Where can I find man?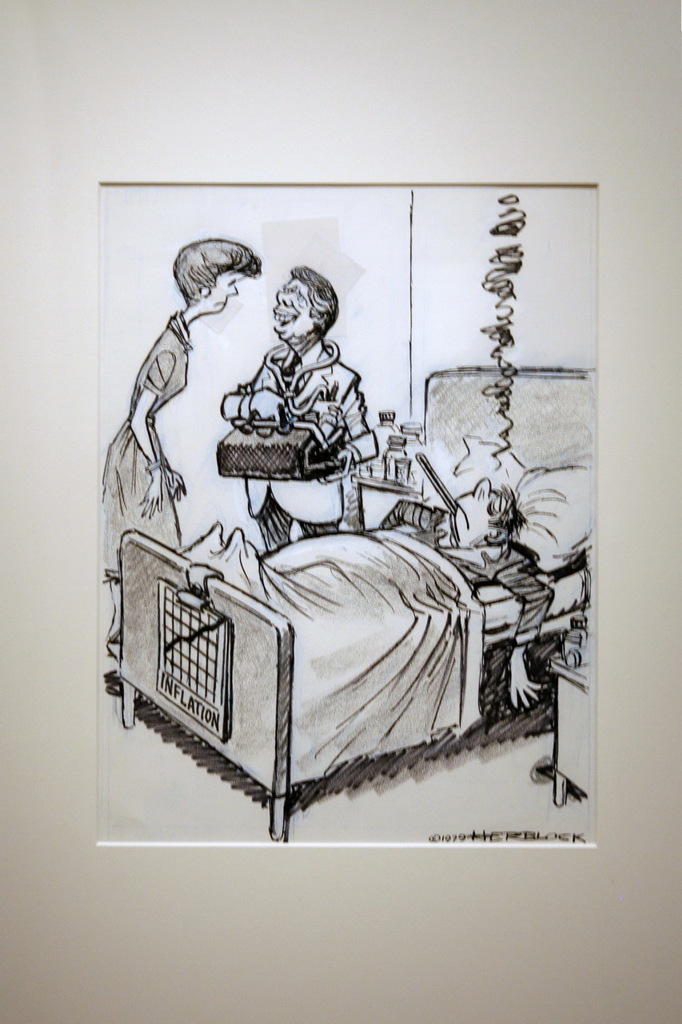
You can find it at [221,257,366,556].
